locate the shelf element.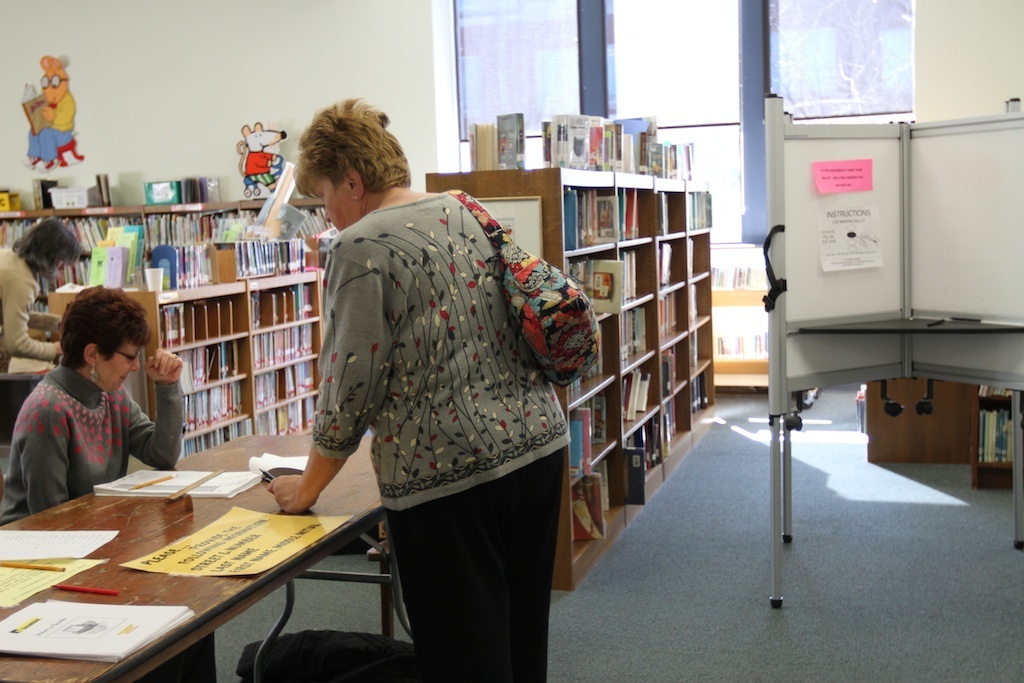
Element bbox: 555:171:621:258.
